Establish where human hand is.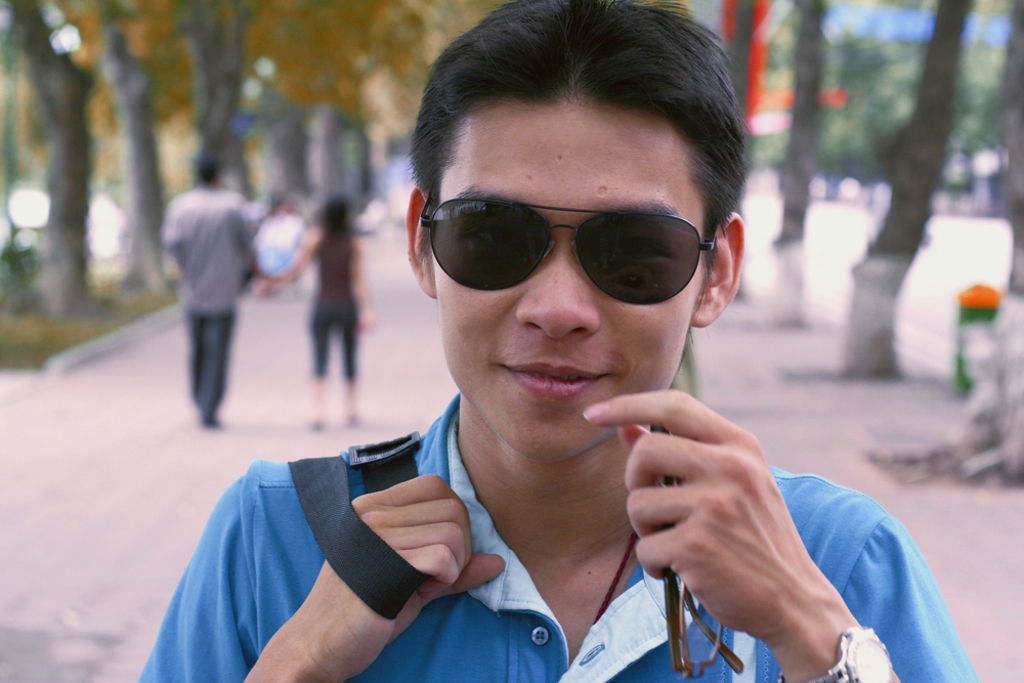
Established at [x1=280, y1=473, x2=506, y2=682].
